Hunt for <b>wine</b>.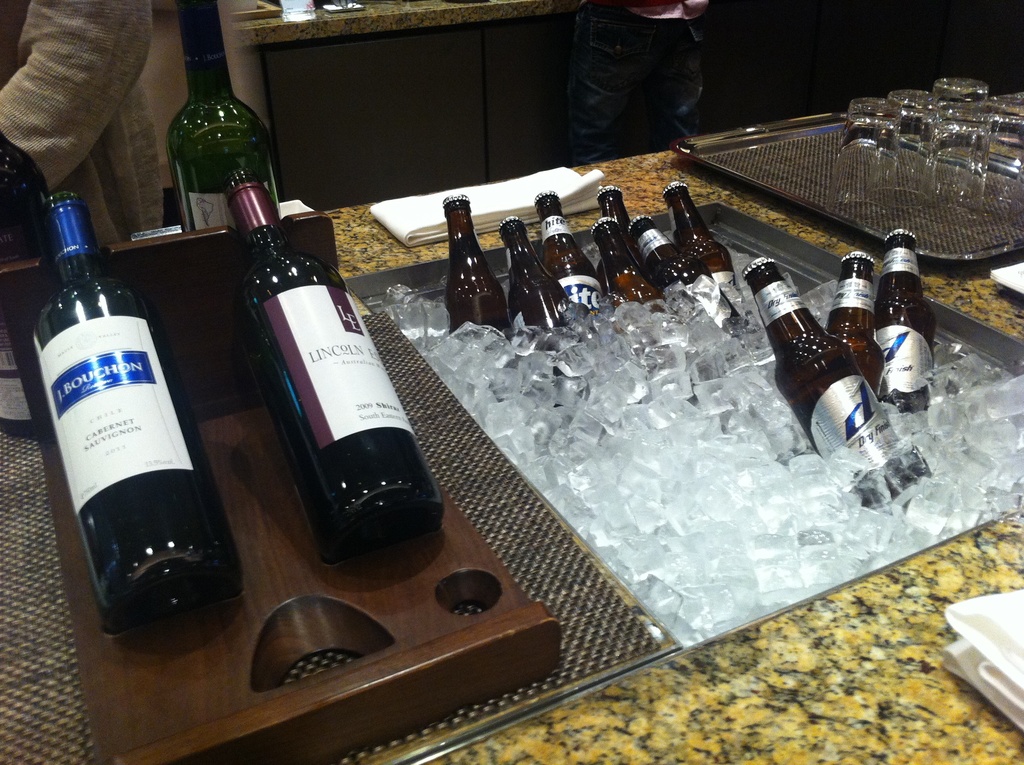
Hunted down at (880, 224, 939, 410).
